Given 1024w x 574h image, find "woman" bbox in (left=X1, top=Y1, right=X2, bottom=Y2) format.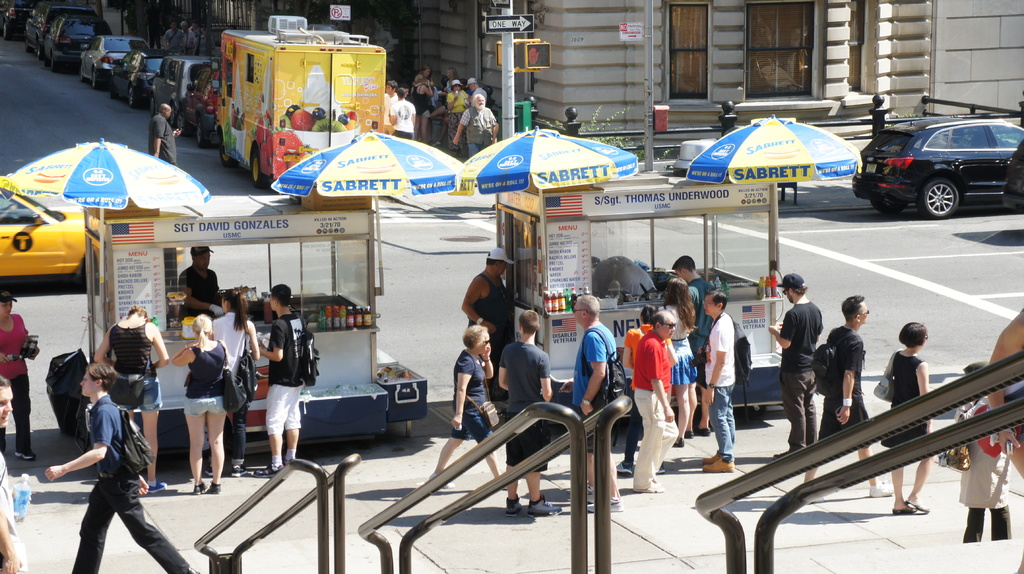
(left=154, top=299, right=230, bottom=498).
